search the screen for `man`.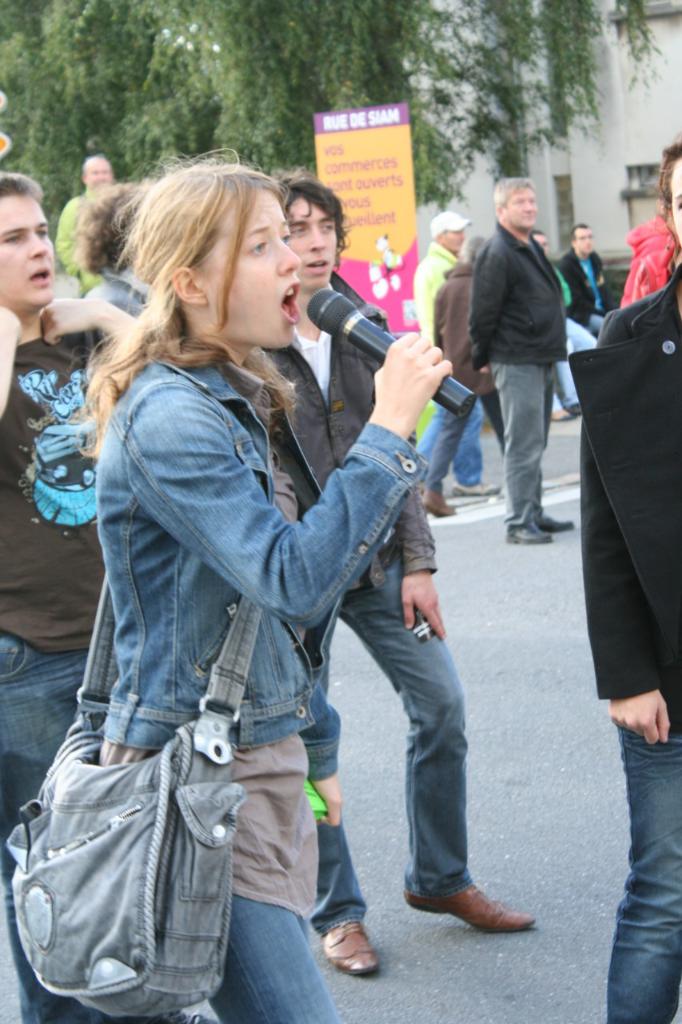
Found at bbox=(470, 174, 574, 544).
